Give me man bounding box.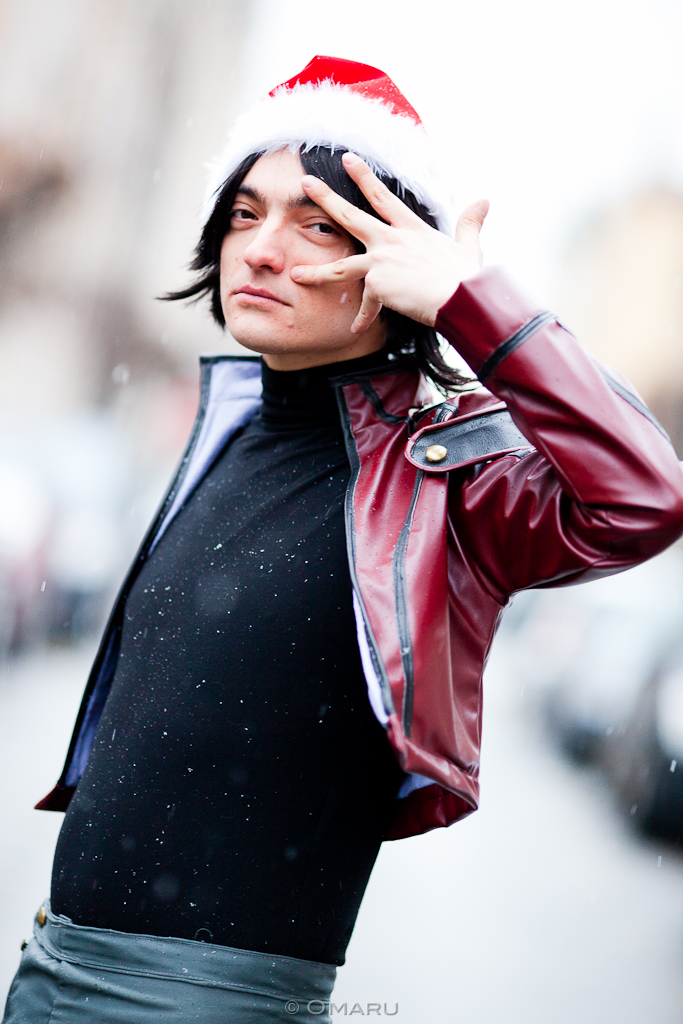
select_region(0, 49, 682, 1023).
